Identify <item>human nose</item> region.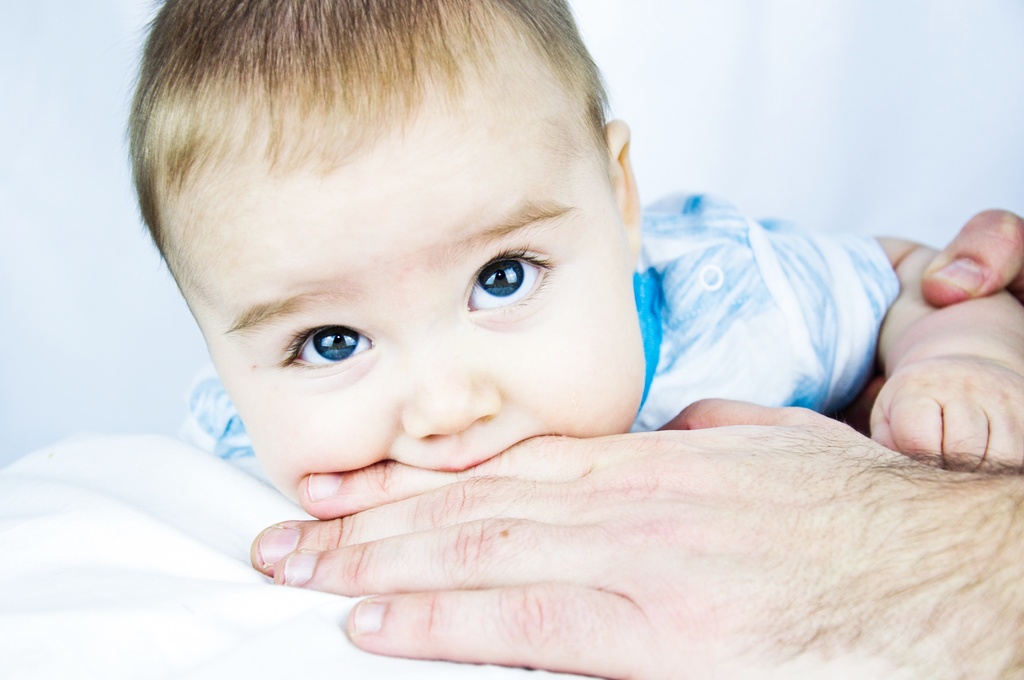
Region: left=398, top=320, right=507, bottom=441.
